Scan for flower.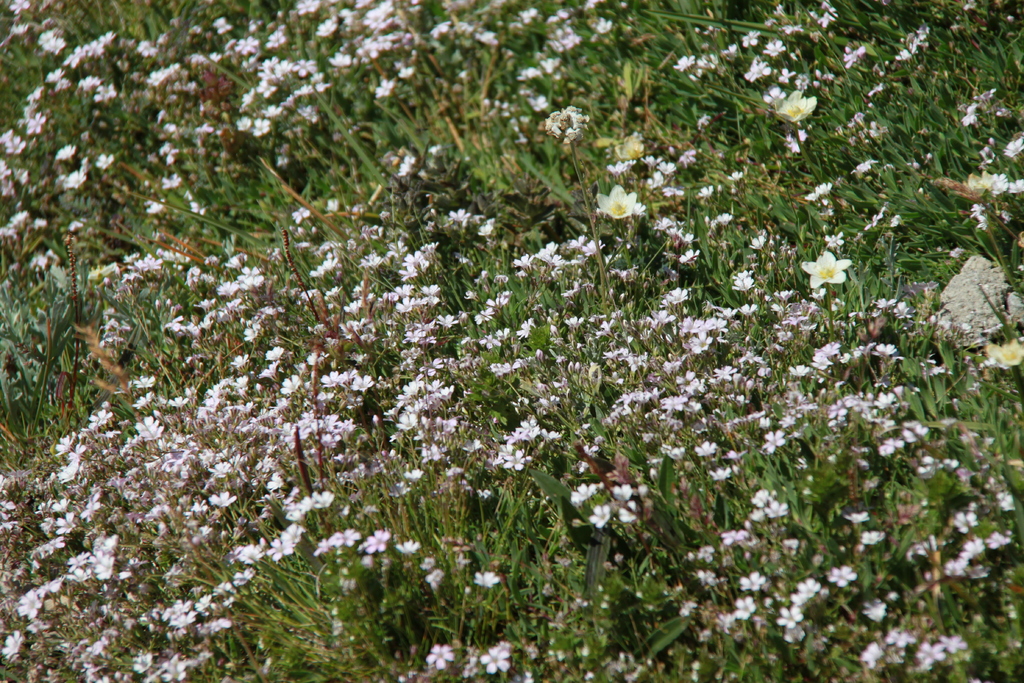
Scan result: {"left": 481, "top": 642, "right": 512, "bottom": 673}.
